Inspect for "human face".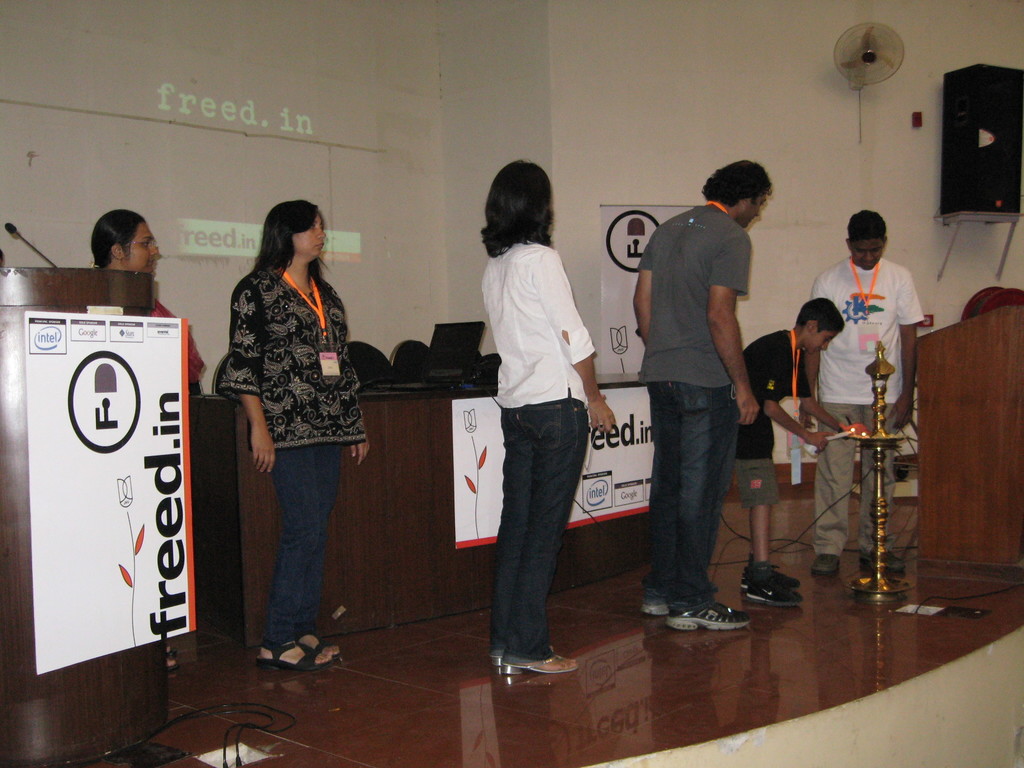
Inspection: locate(810, 326, 831, 352).
